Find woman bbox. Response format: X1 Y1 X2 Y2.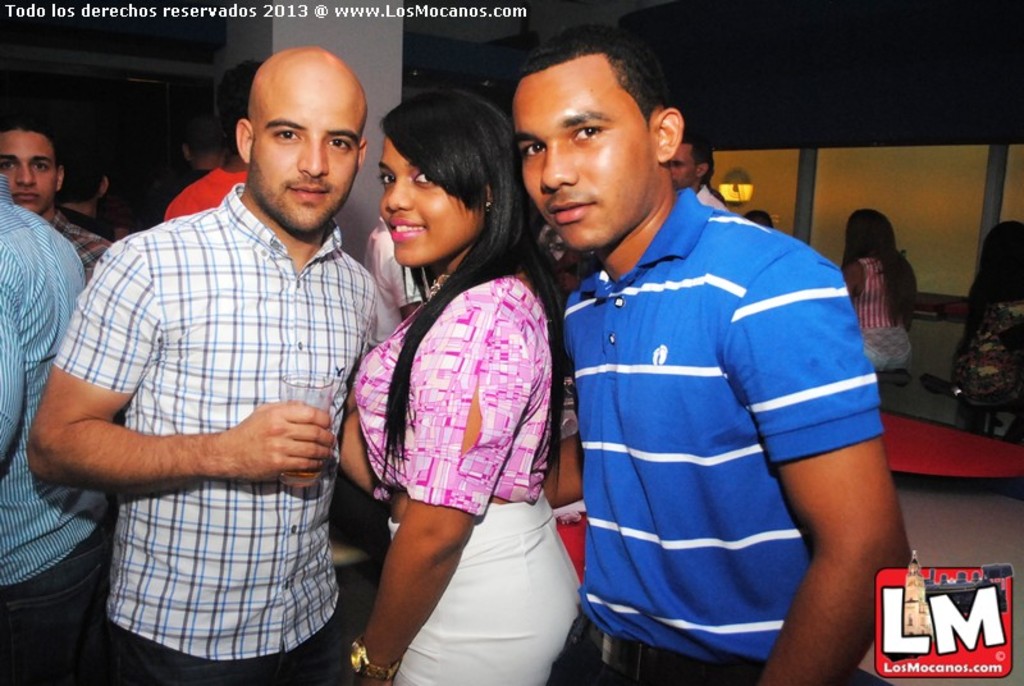
831 209 920 371.
